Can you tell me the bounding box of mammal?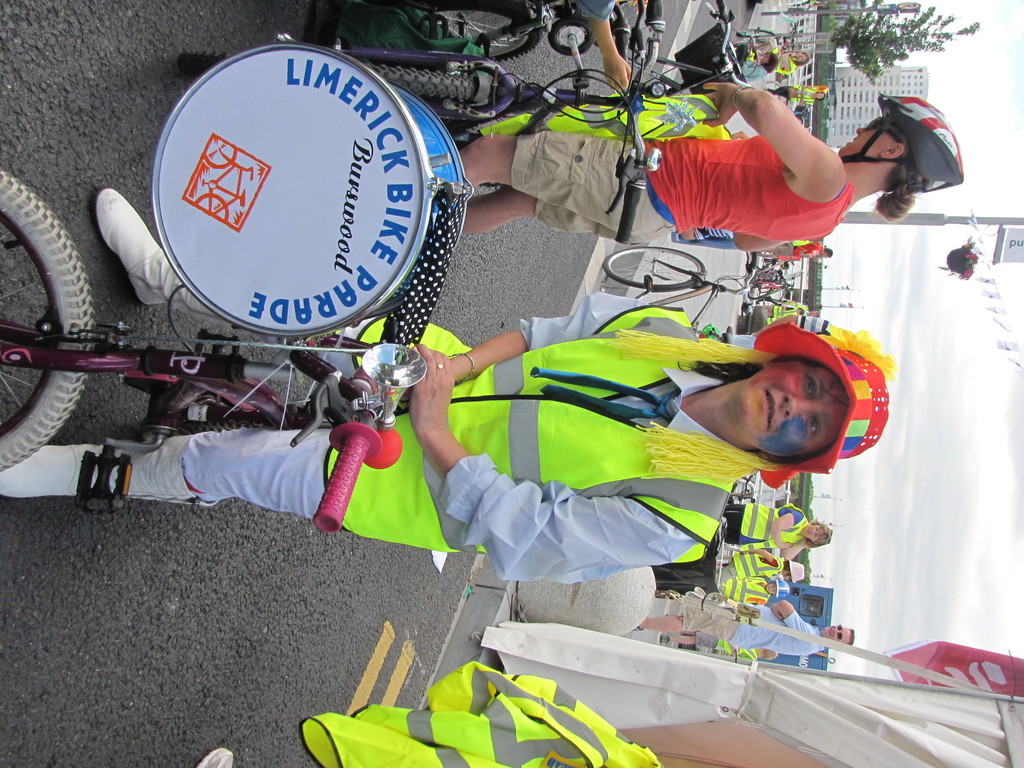
458,79,965,252.
